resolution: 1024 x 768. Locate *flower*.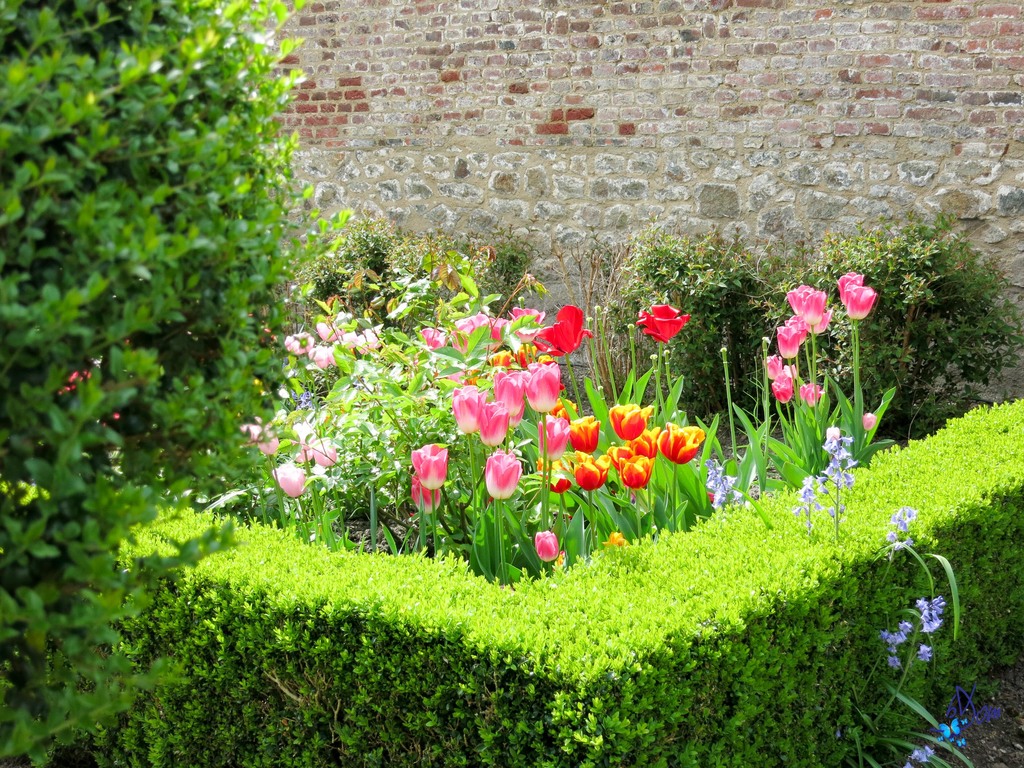
bbox(758, 353, 783, 381).
